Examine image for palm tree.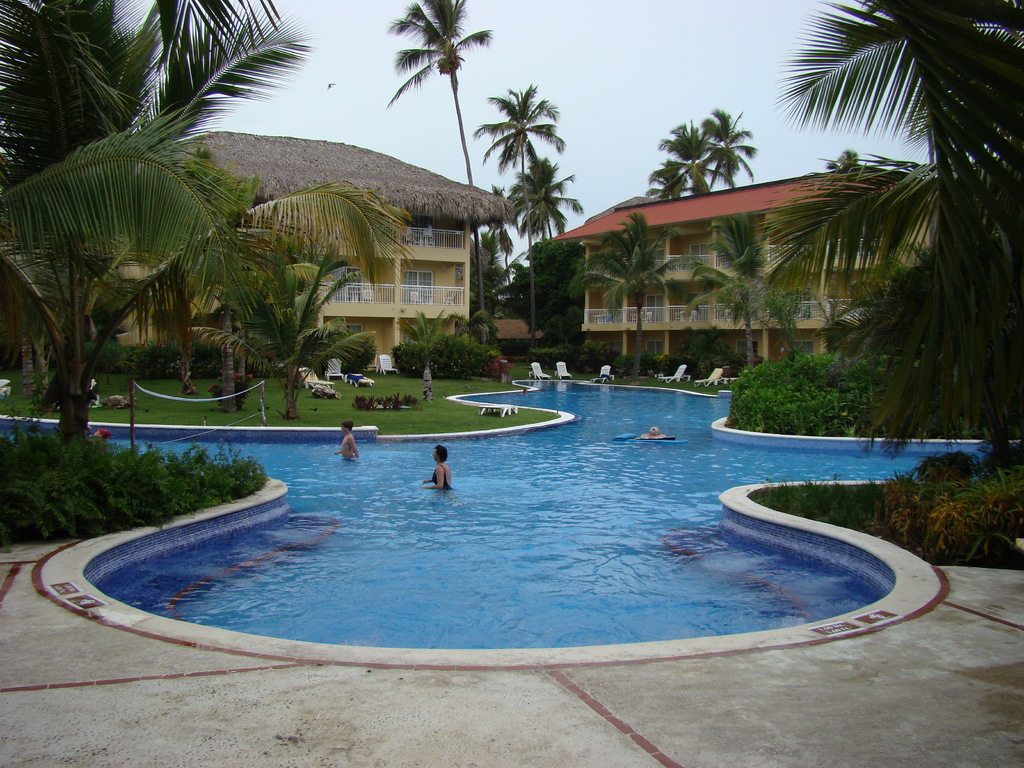
Examination result: <region>590, 199, 674, 358</region>.
